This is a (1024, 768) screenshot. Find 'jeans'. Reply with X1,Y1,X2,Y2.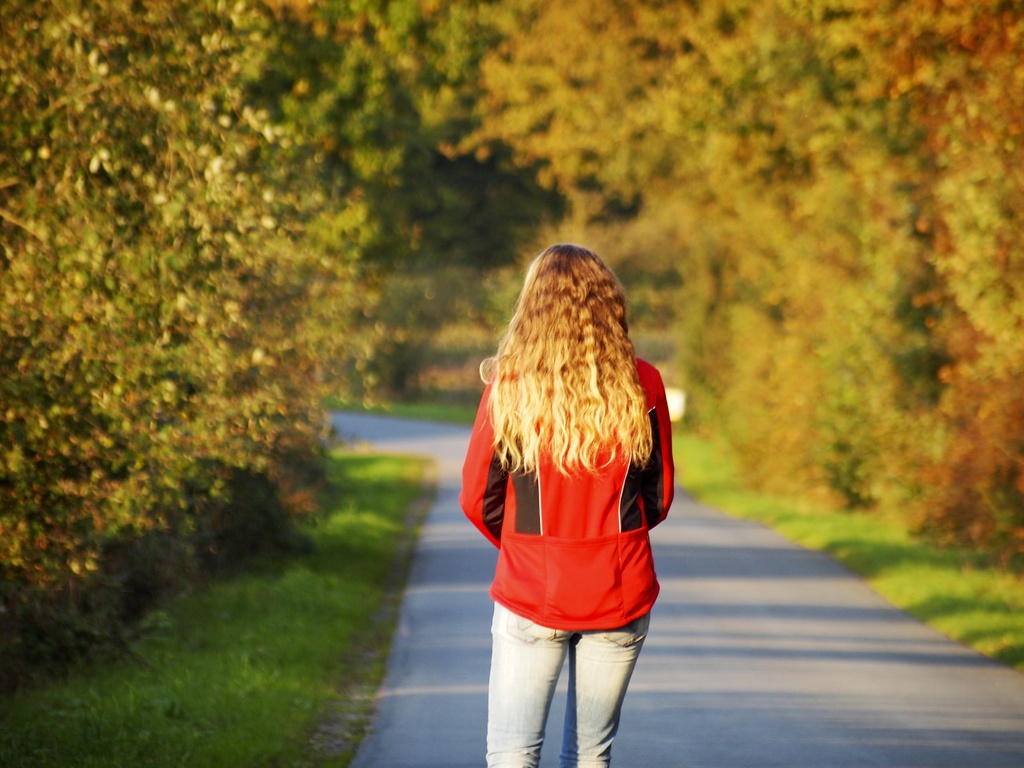
479,611,655,755.
